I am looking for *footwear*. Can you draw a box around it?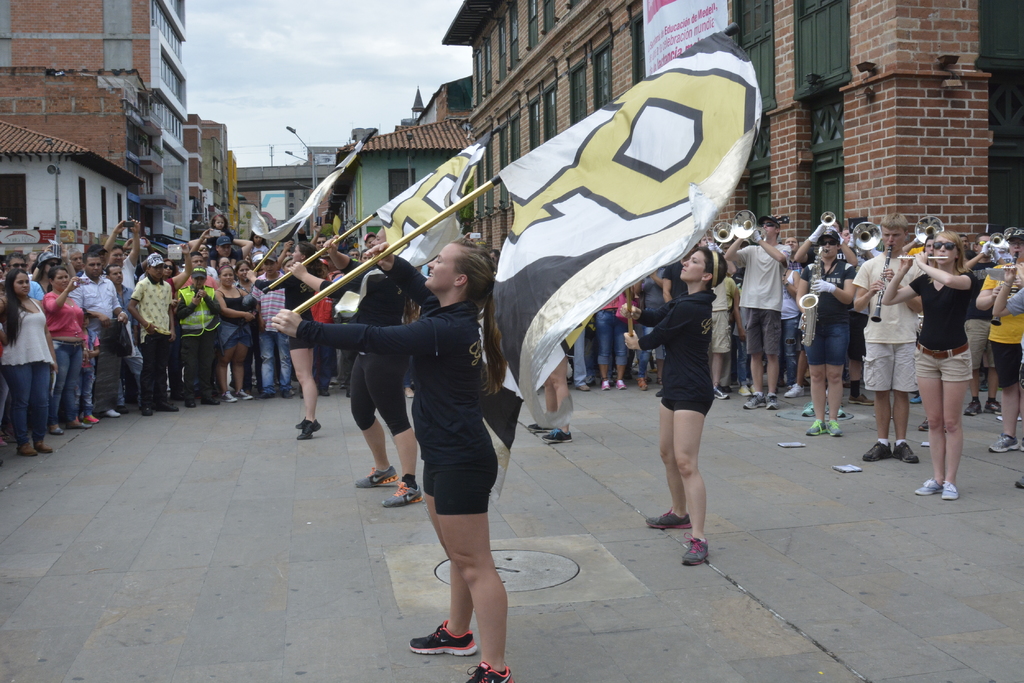
Sure, the bounding box is locate(37, 435, 53, 455).
